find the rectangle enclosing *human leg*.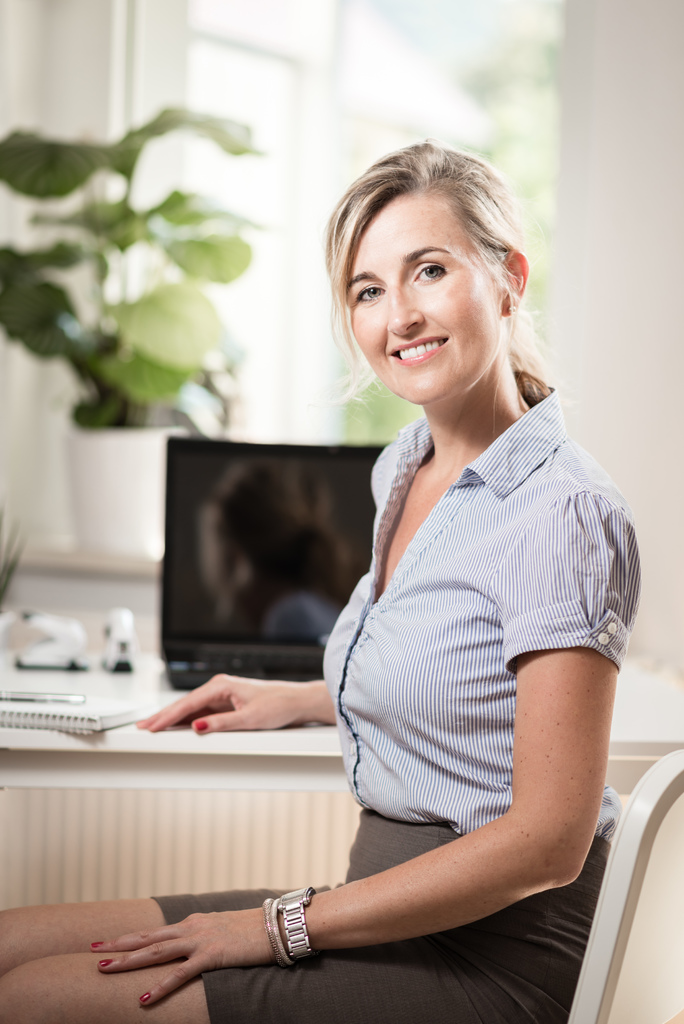
[left=0, top=952, right=373, bottom=1023].
